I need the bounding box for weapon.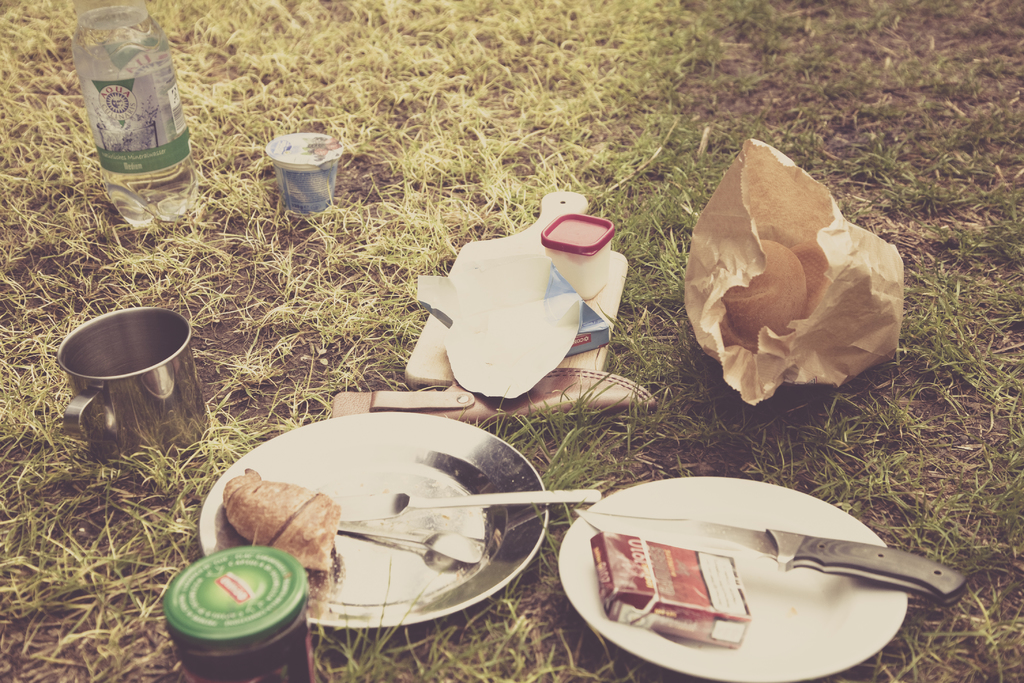
Here it is: (x1=577, y1=510, x2=966, y2=606).
